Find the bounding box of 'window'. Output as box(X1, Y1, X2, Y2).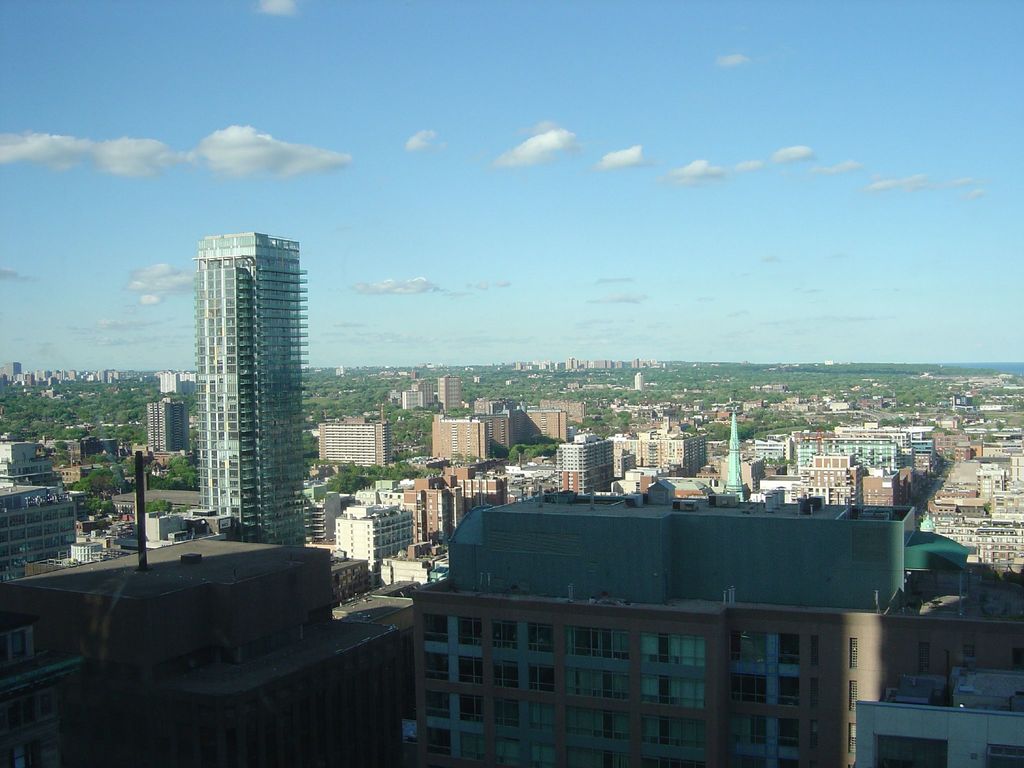
box(424, 652, 452, 680).
